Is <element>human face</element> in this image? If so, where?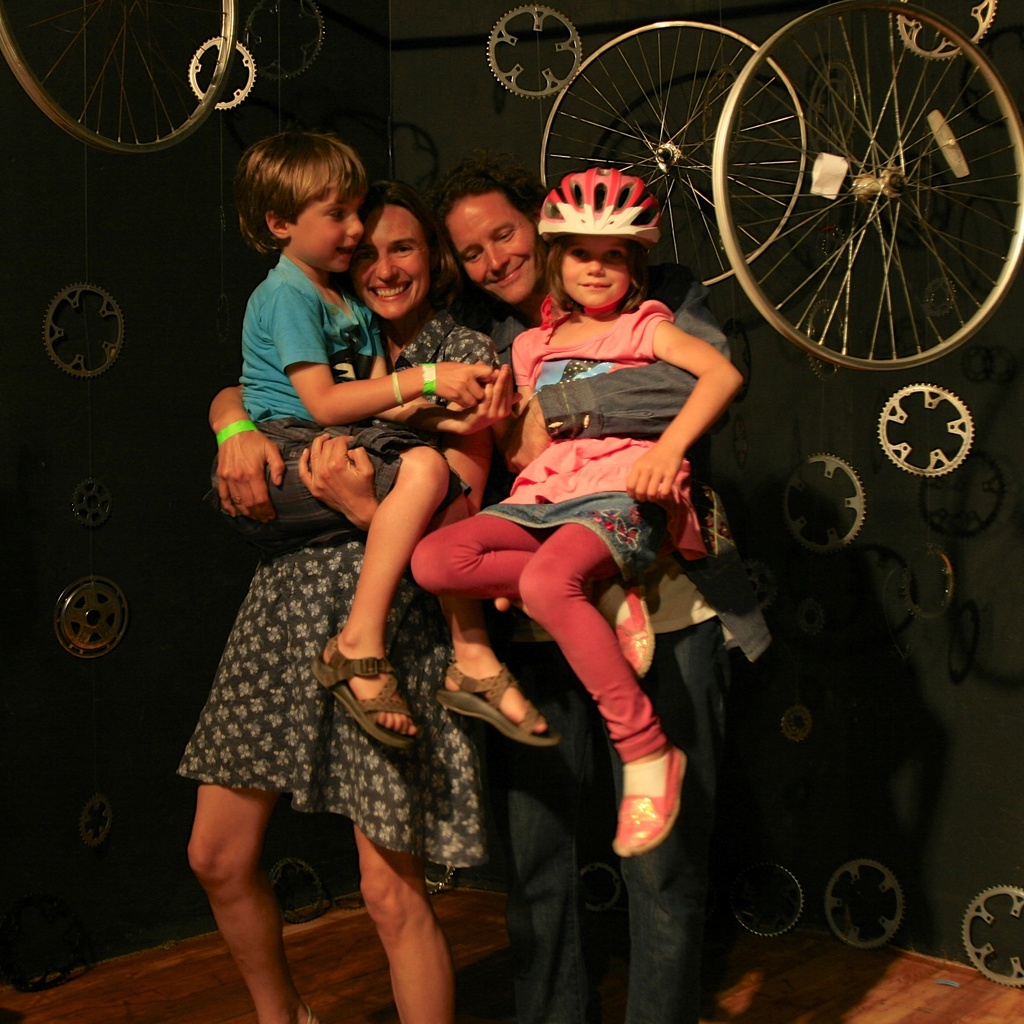
Yes, at [555,235,628,312].
